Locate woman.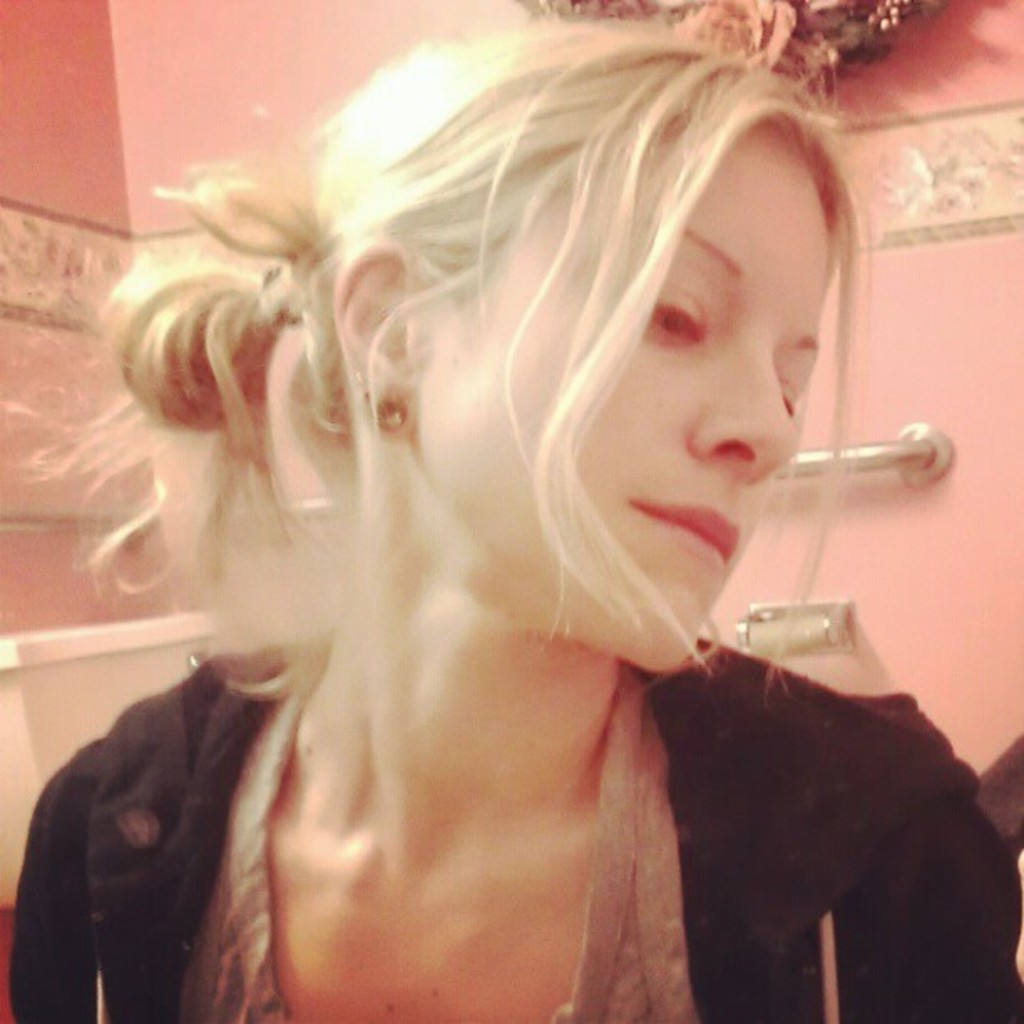
Bounding box: Rect(3, 23, 1022, 1022).
